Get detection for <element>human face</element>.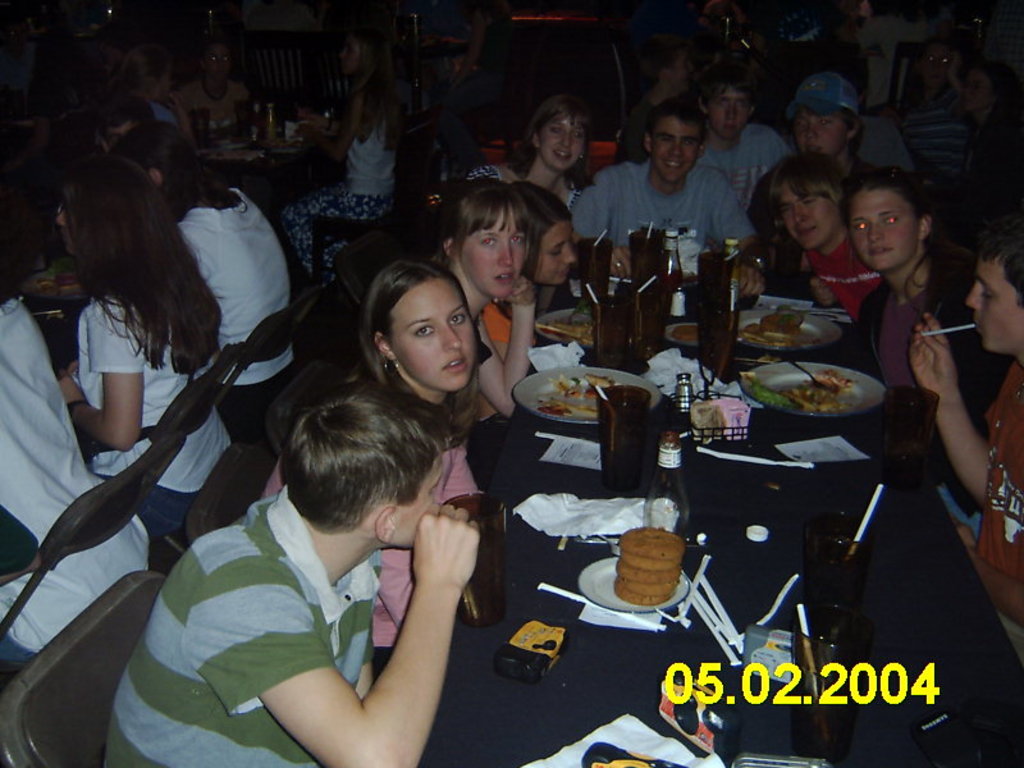
Detection: x1=205, y1=44, x2=229, y2=82.
